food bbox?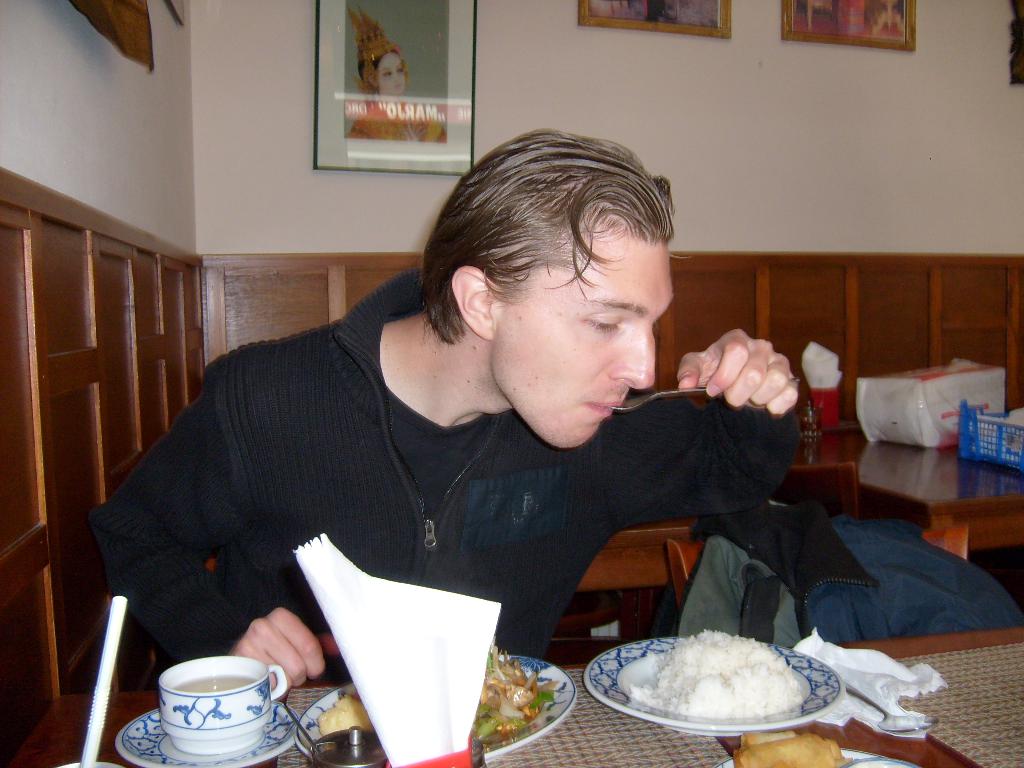
(465, 636, 559, 746)
